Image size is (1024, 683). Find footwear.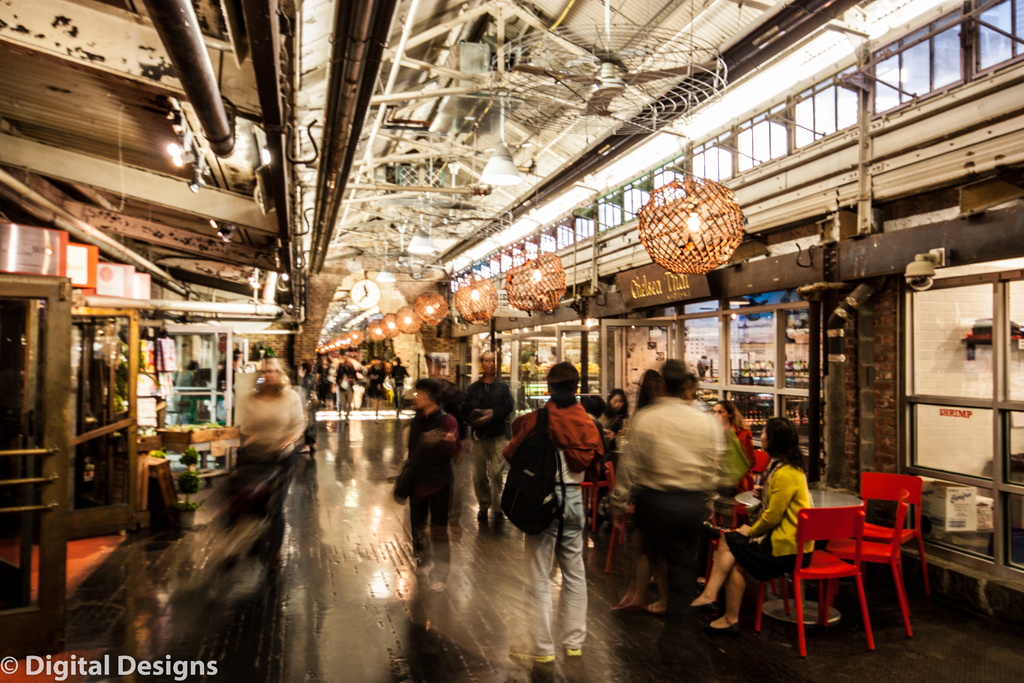
l=415, t=559, r=435, b=574.
